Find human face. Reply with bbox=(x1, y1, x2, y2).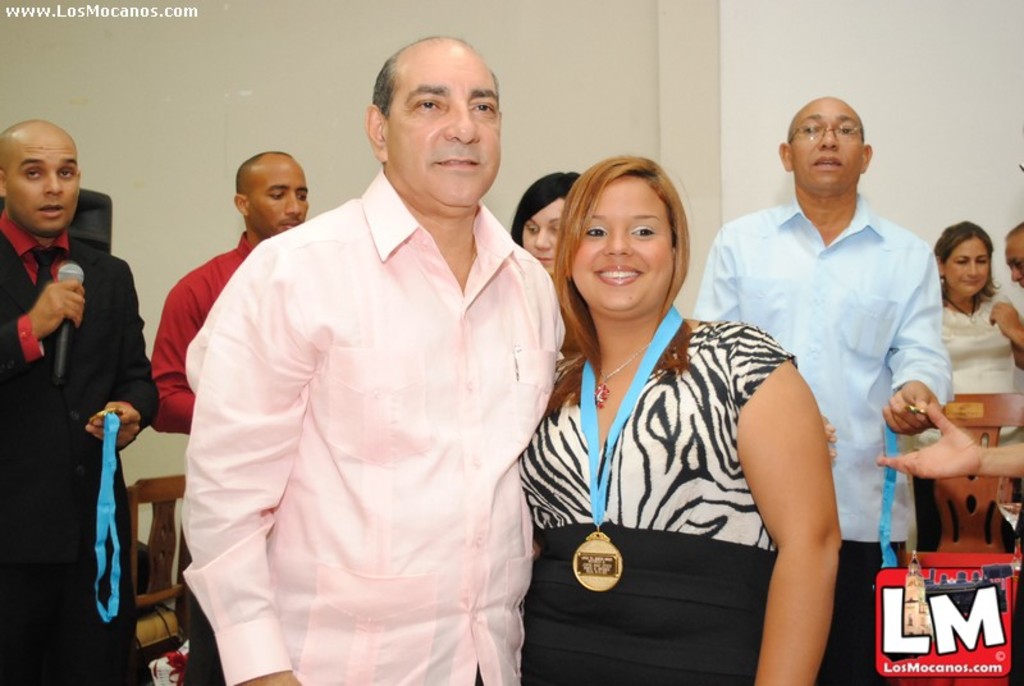
bbox=(10, 122, 79, 233).
